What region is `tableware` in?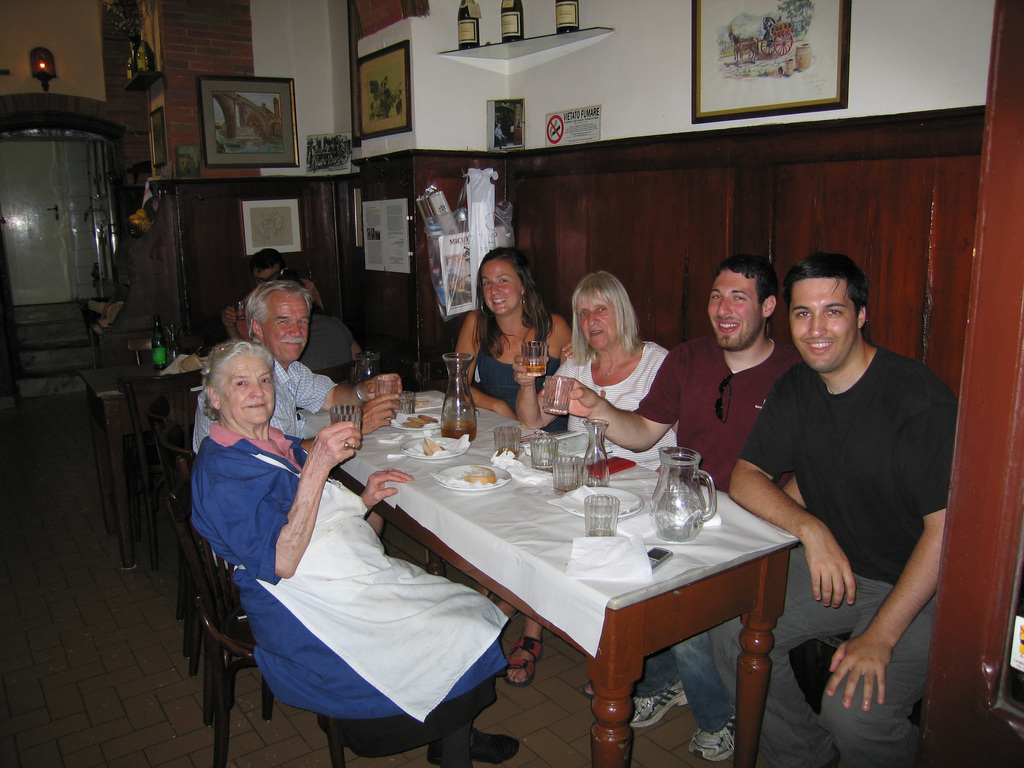
{"x1": 398, "y1": 387, "x2": 452, "y2": 410}.
